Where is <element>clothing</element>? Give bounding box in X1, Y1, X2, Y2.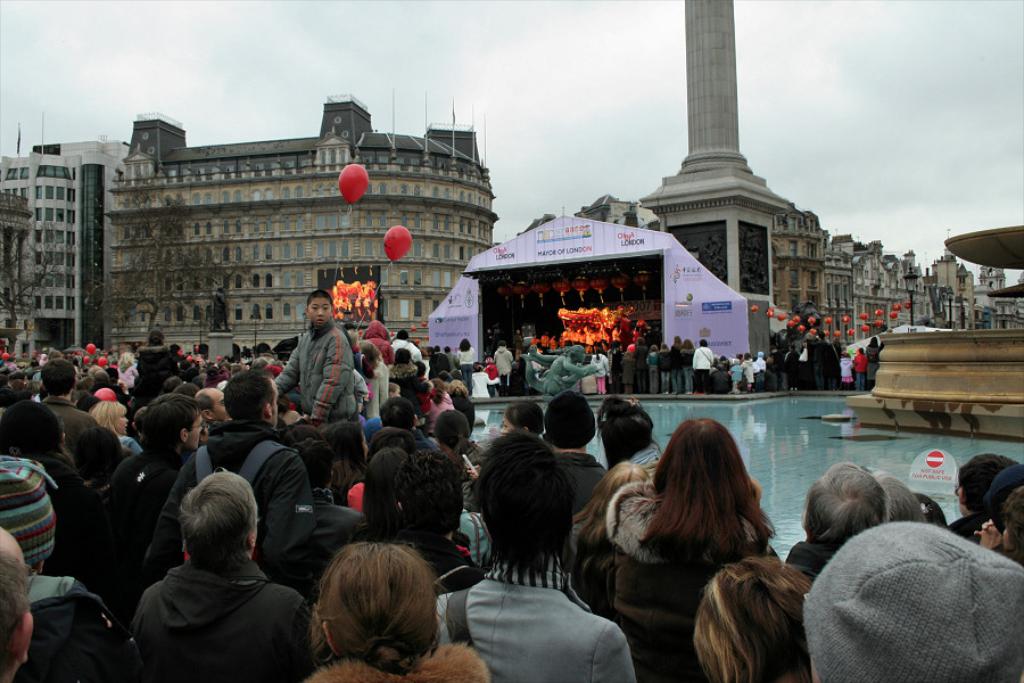
676, 343, 686, 390.
